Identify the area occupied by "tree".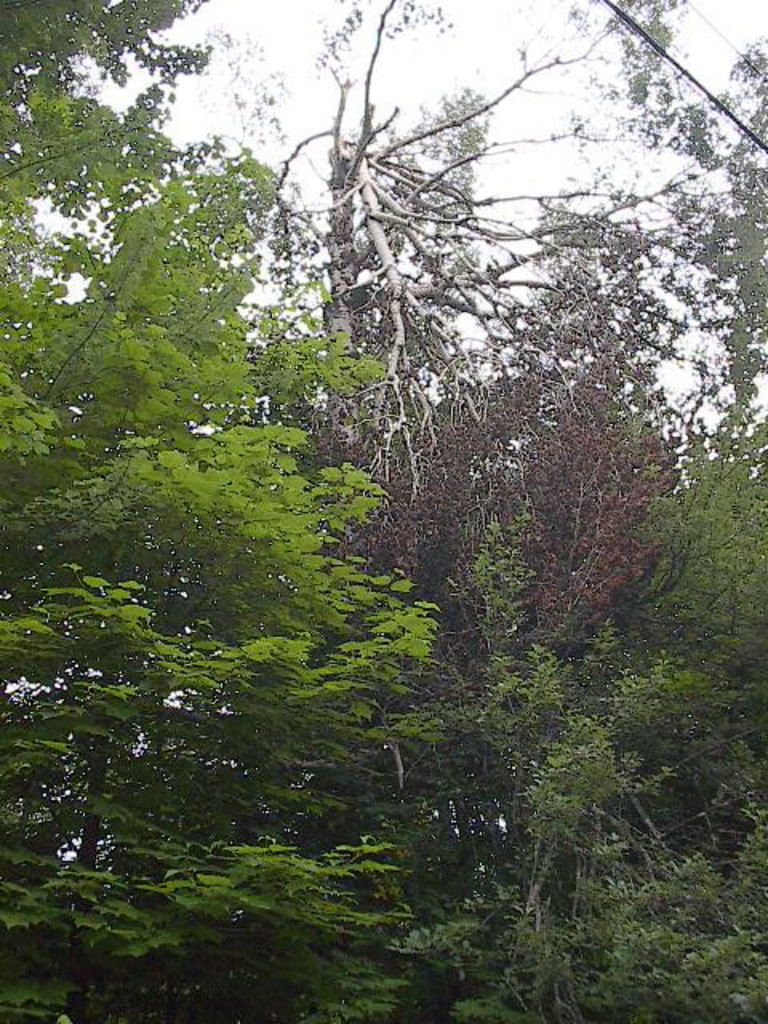
Area: l=131, t=16, r=767, b=909.
